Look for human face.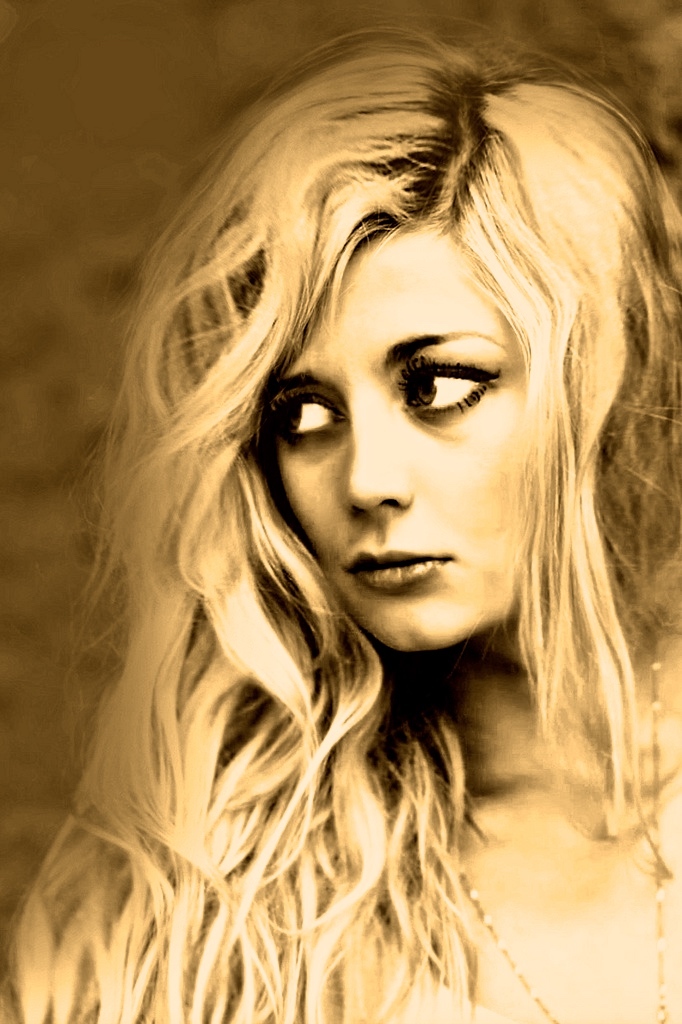
Found: [x1=255, y1=227, x2=533, y2=654].
